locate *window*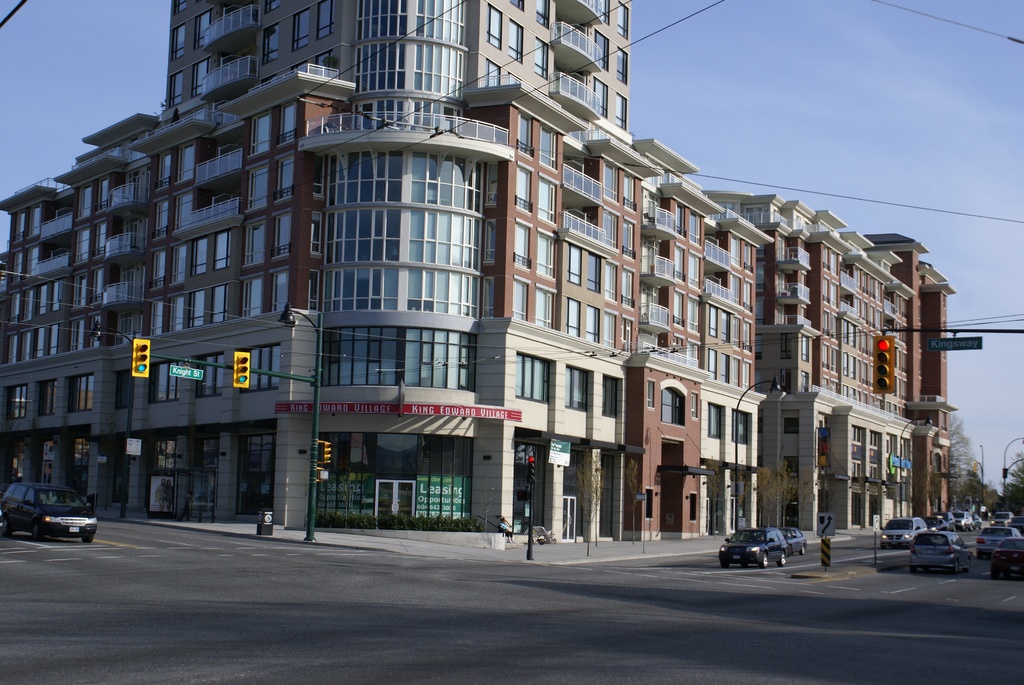
{"left": 207, "top": 282, "right": 225, "bottom": 327}
